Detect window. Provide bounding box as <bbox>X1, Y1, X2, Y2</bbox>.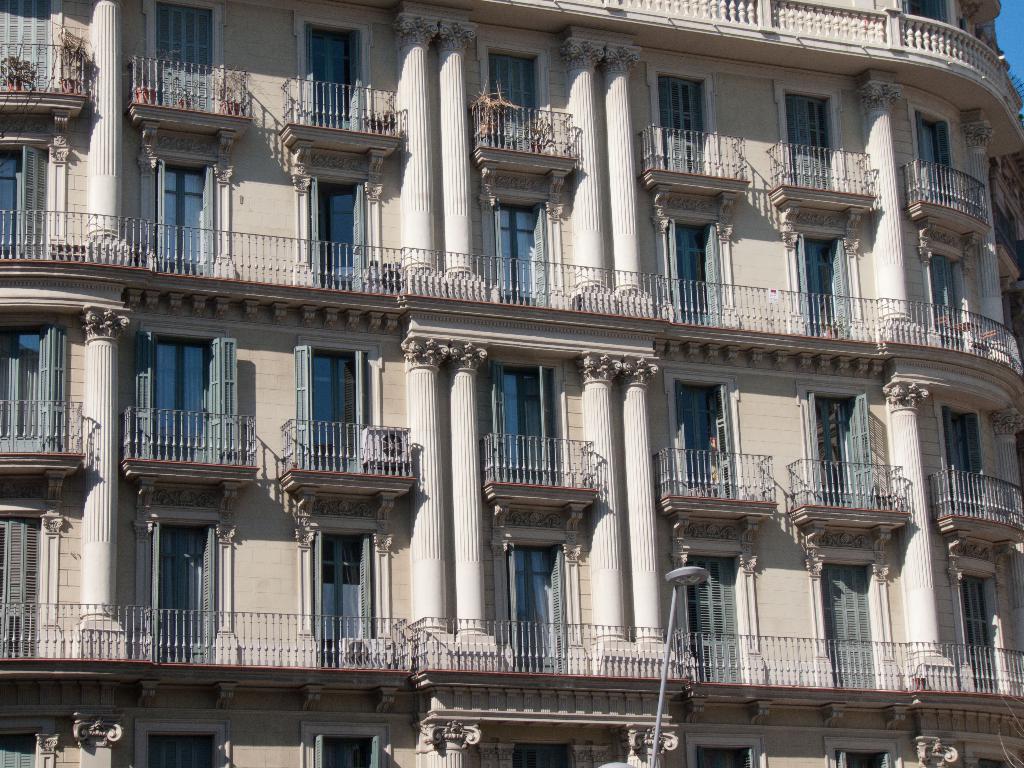
<bbox>694, 746, 756, 767</bbox>.
